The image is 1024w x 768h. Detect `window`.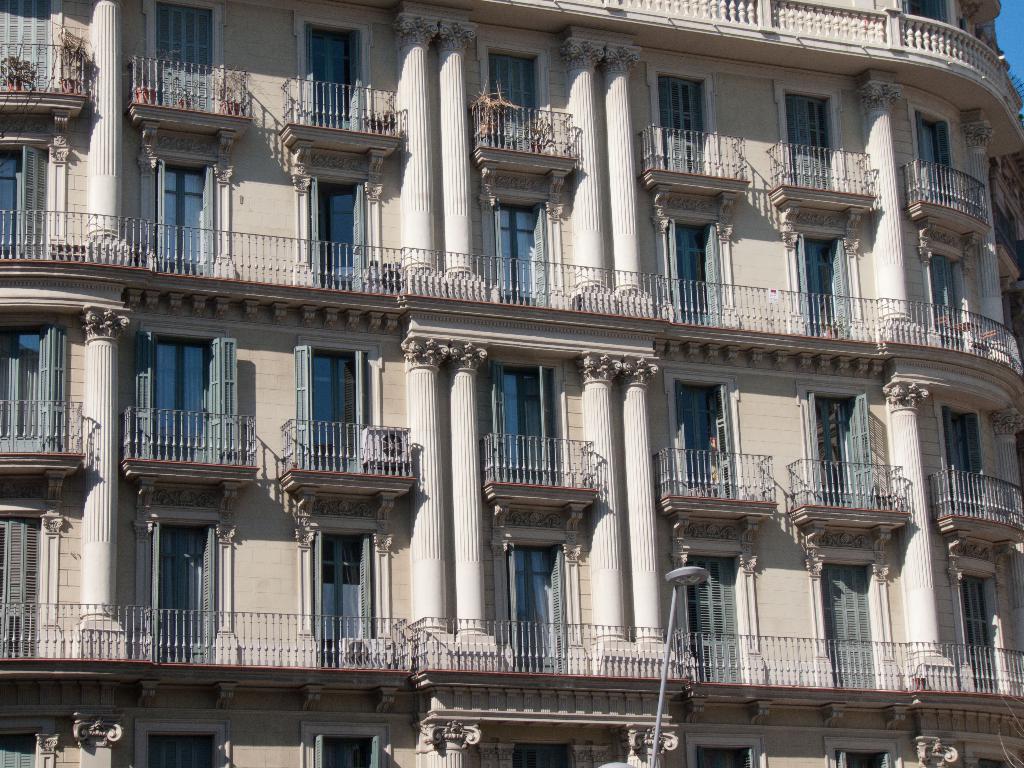
Detection: x1=0, y1=726, x2=35, y2=767.
